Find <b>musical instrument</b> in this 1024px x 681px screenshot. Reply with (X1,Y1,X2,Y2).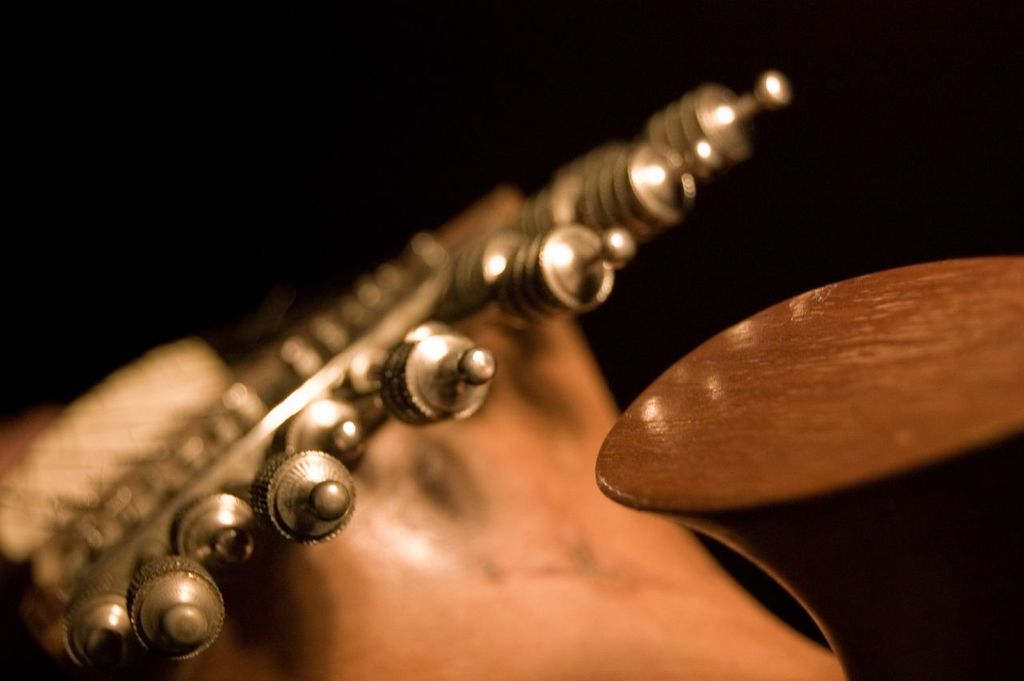
(47,167,702,625).
